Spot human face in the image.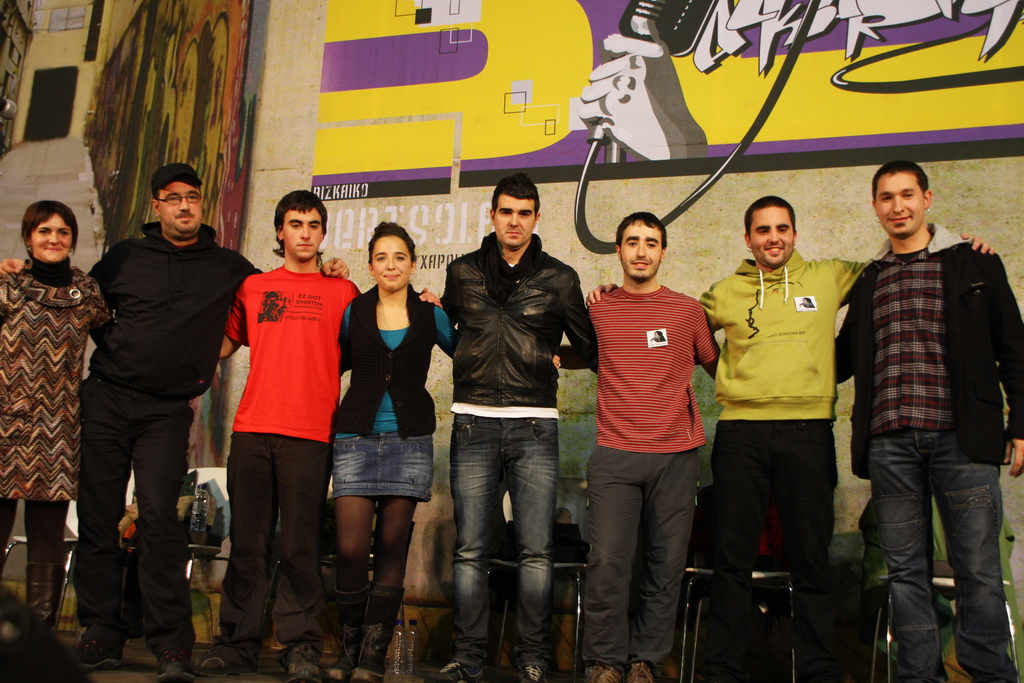
human face found at box(285, 208, 325, 259).
